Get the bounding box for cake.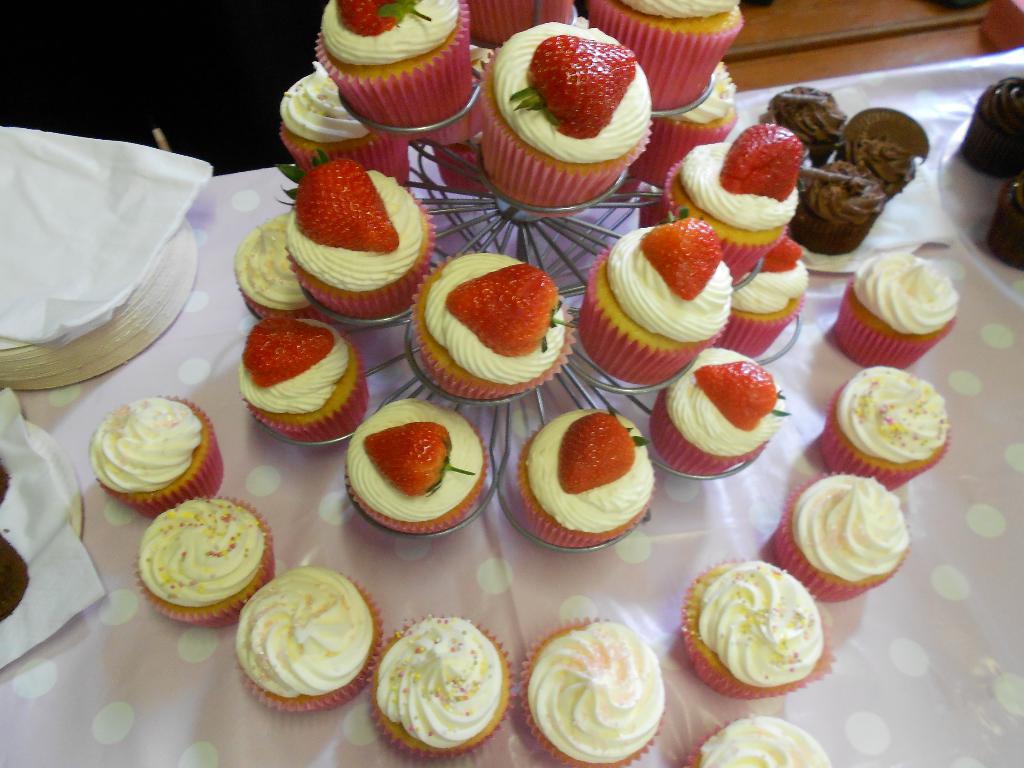
<region>224, 556, 386, 715</region>.
